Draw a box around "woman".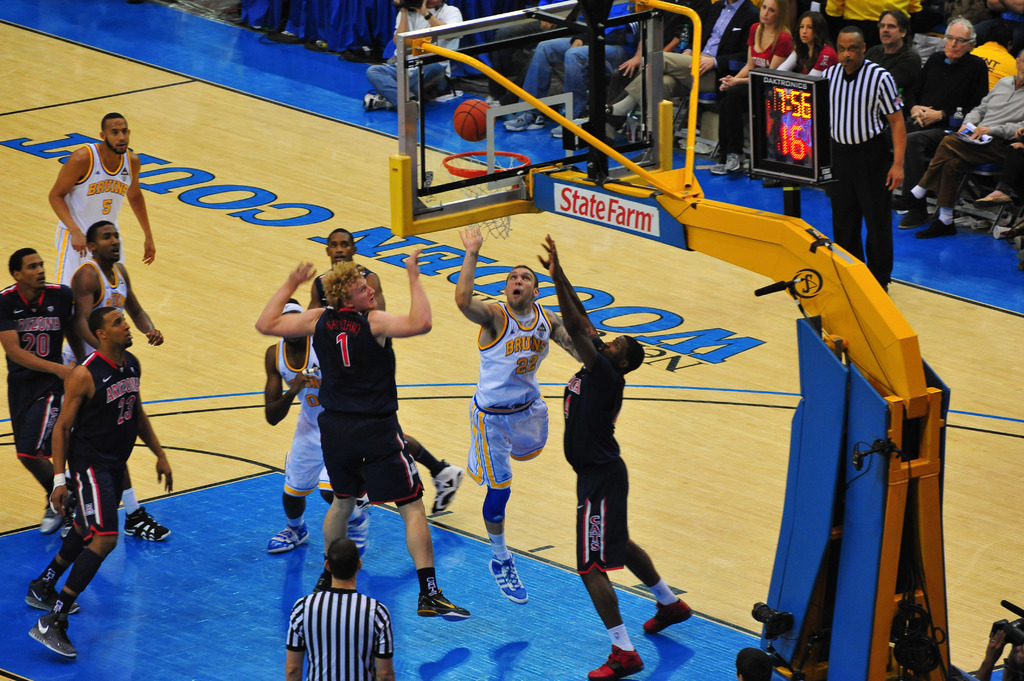
pyautogui.locateOnScreen(779, 13, 841, 81).
